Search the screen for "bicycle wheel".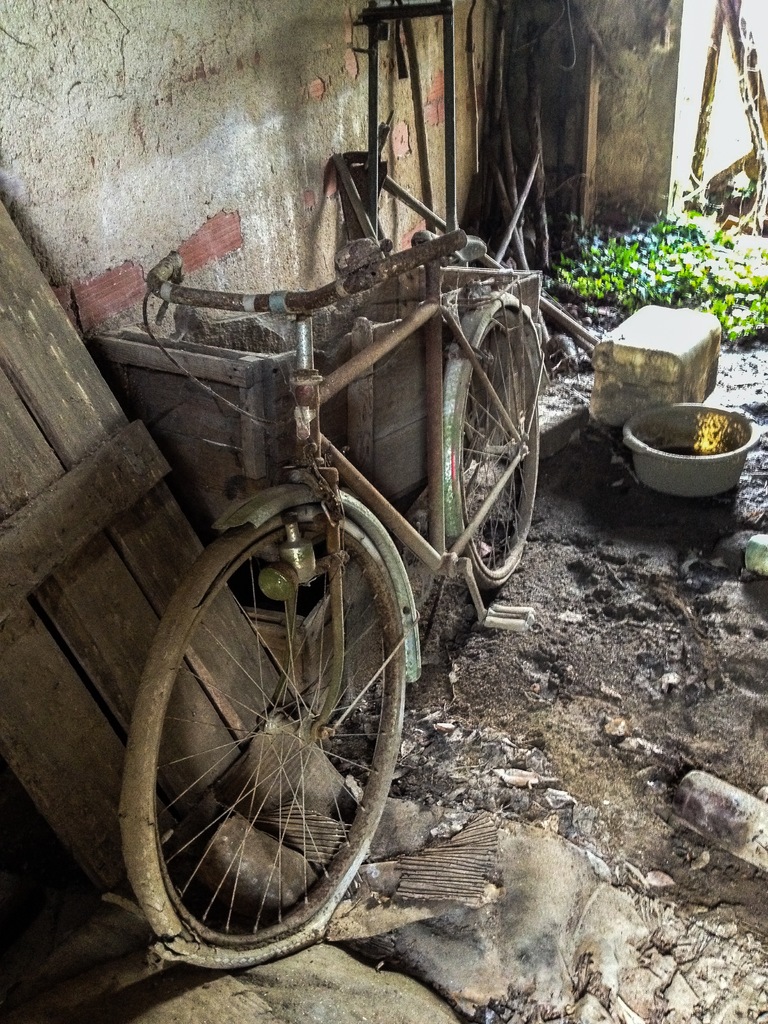
Found at x1=436, y1=294, x2=540, y2=595.
